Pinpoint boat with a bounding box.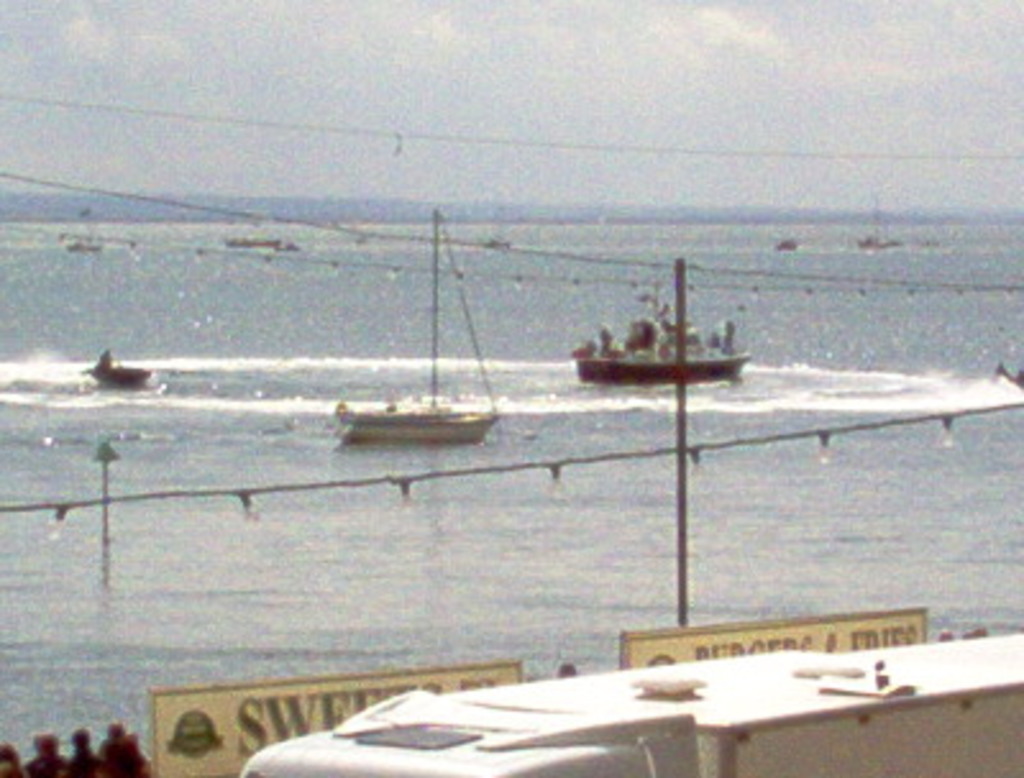
pyautogui.locateOnScreen(556, 264, 760, 399).
